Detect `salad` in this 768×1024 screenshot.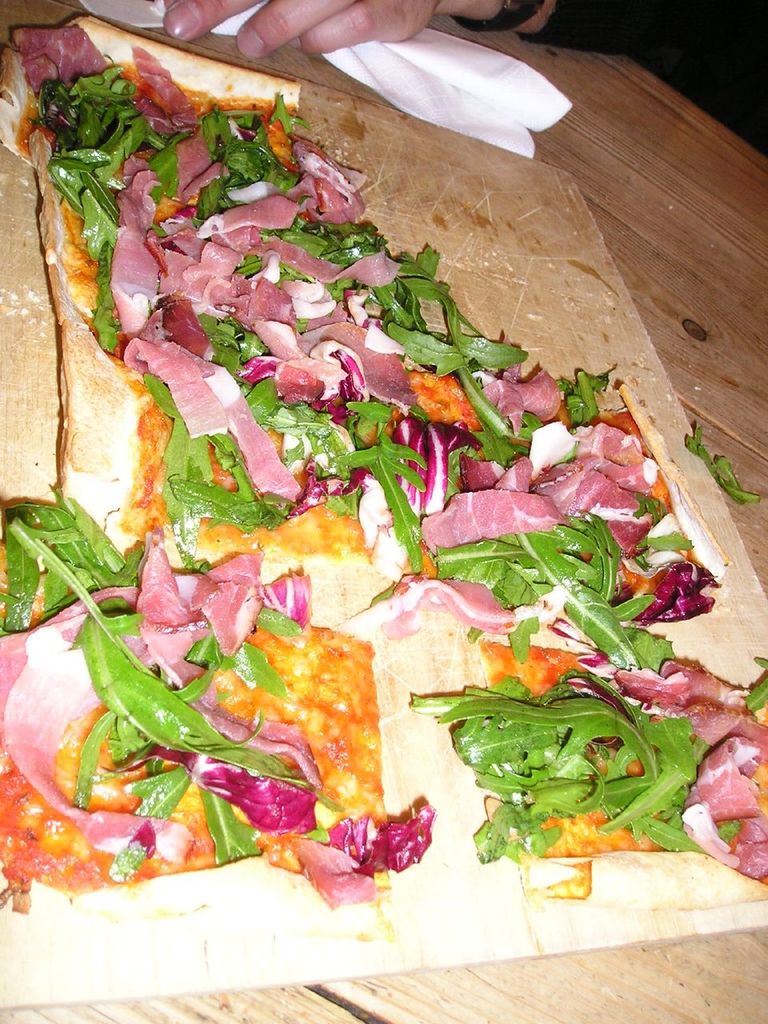
Detection: bbox=(7, 36, 746, 953).
